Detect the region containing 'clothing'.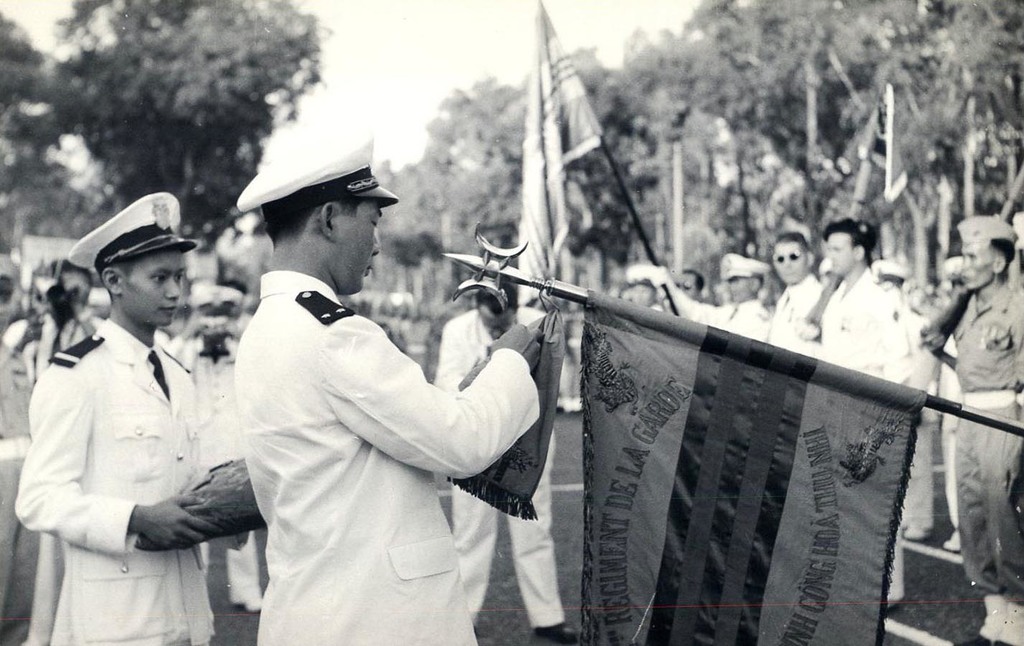
Rect(705, 304, 781, 345).
